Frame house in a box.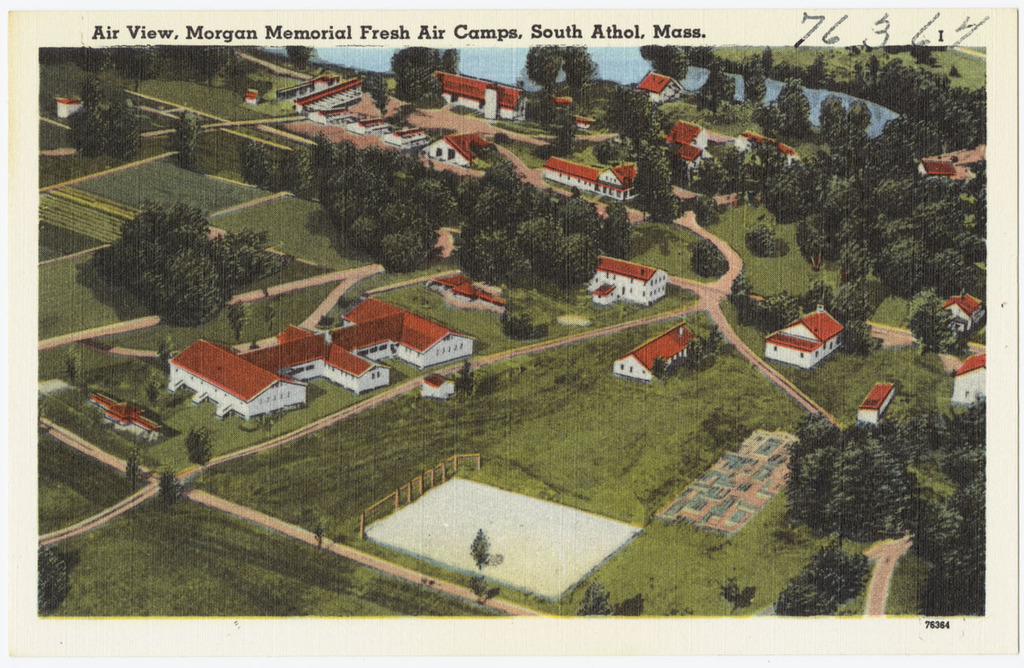
(left=307, top=97, right=352, bottom=119).
